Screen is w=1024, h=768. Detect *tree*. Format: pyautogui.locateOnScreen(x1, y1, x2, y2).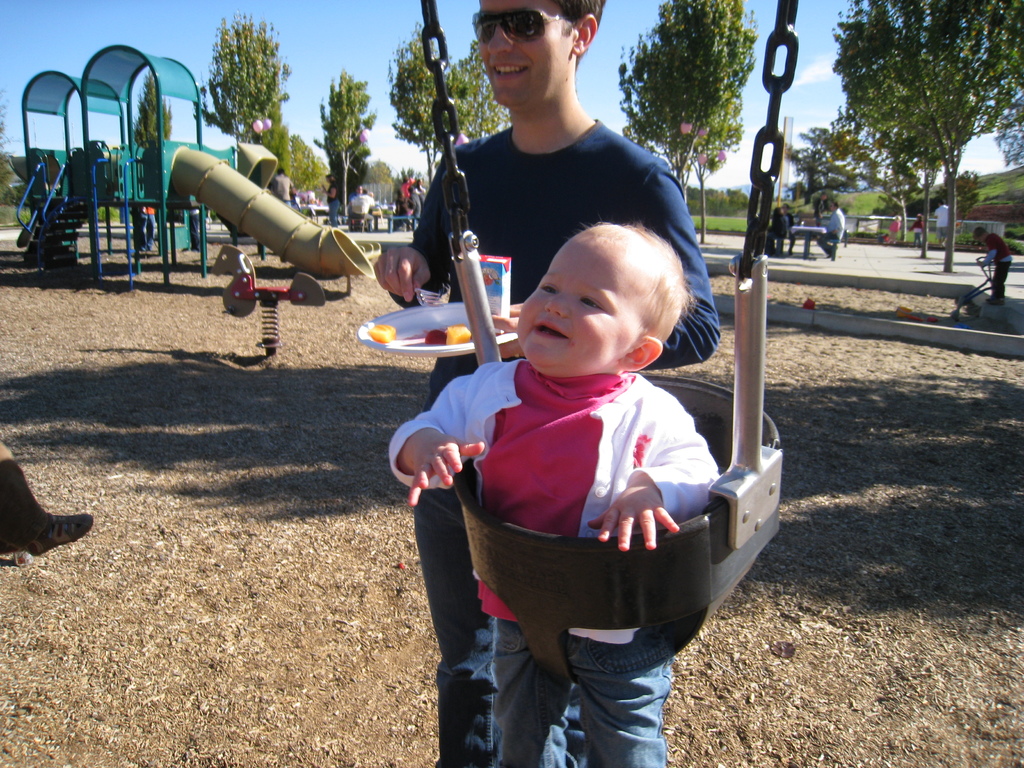
pyautogui.locateOnScreen(312, 67, 380, 218).
